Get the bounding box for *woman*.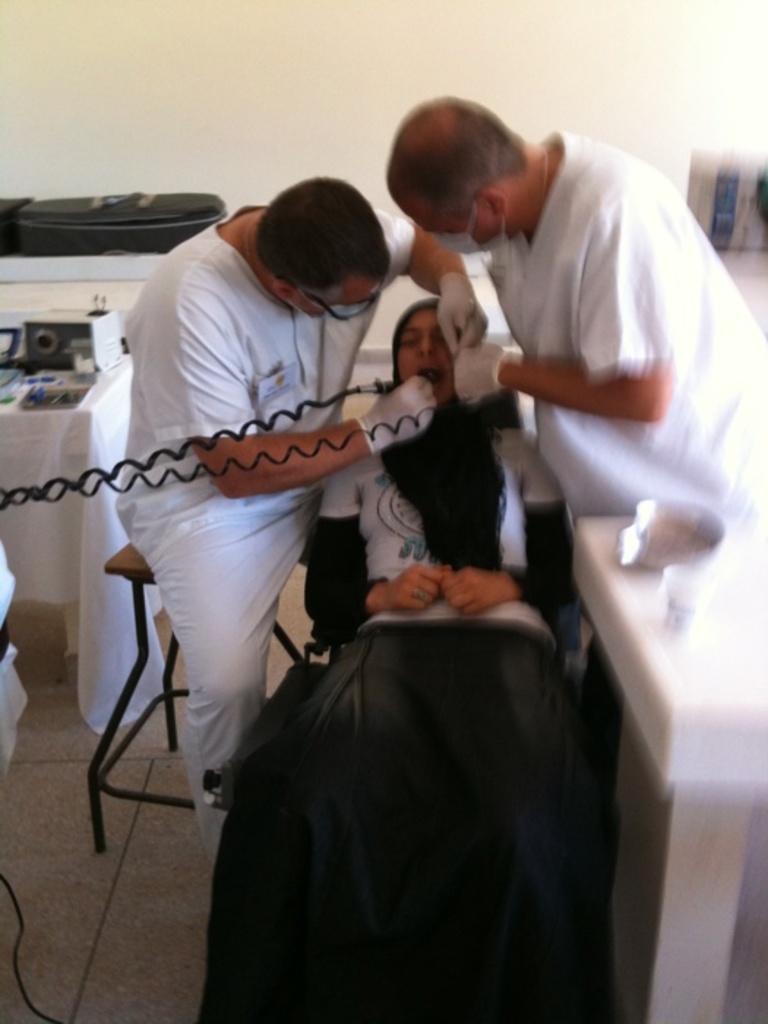
Rect(208, 303, 590, 1023).
